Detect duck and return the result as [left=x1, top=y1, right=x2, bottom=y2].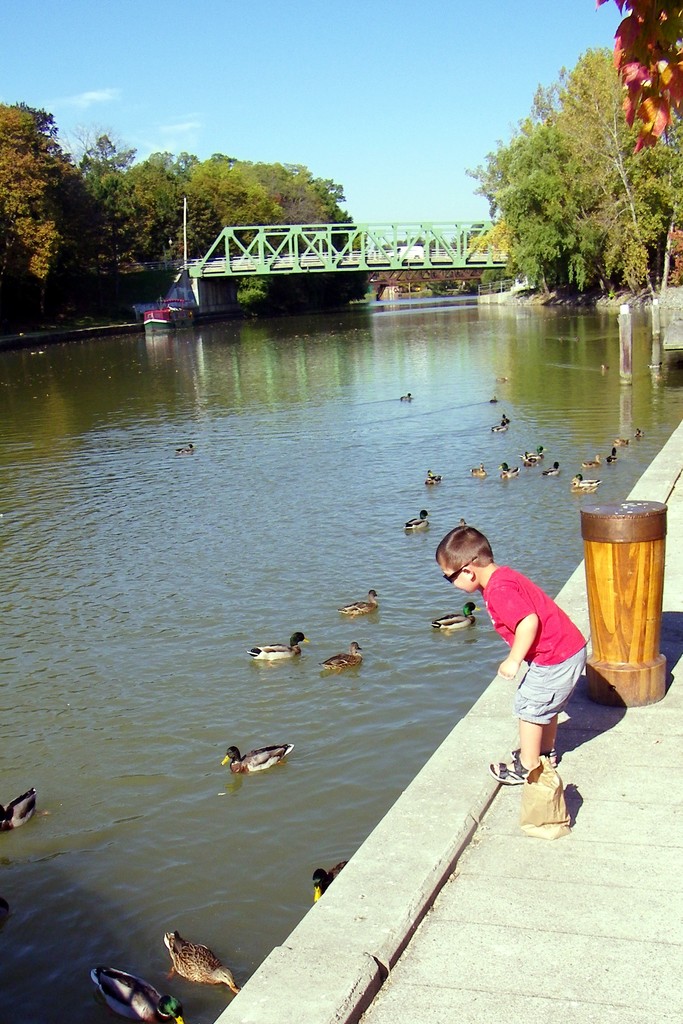
[left=616, top=433, right=632, bottom=447].
